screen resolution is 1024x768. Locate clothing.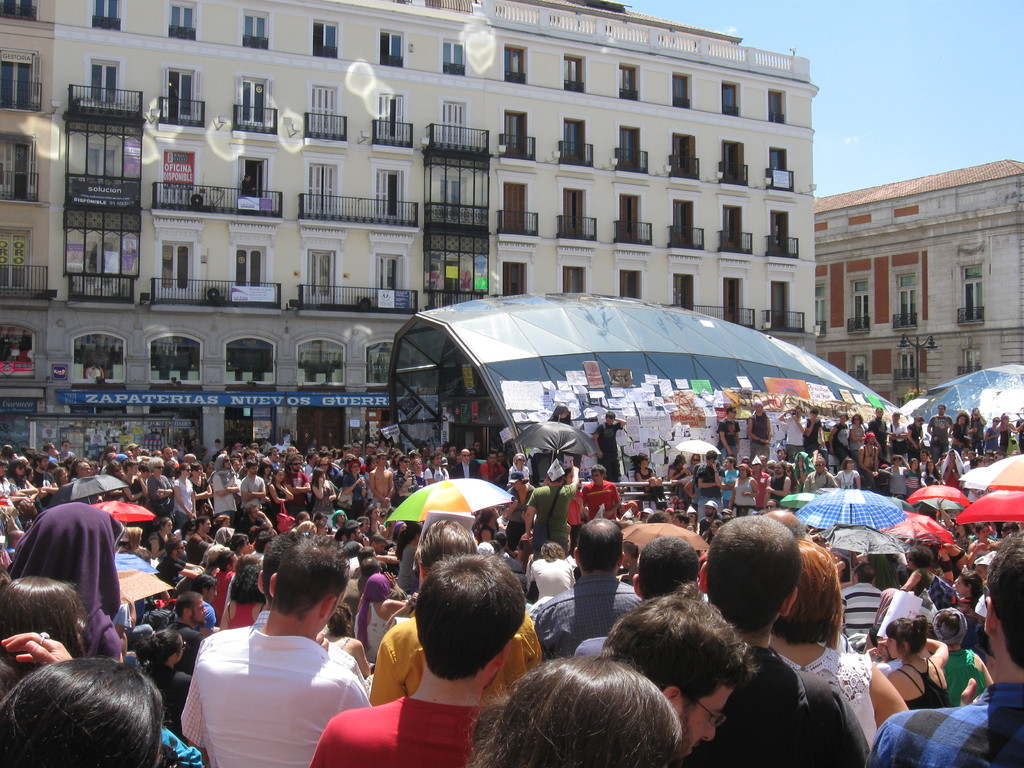
bbox=(972, 542, 995, 570).
